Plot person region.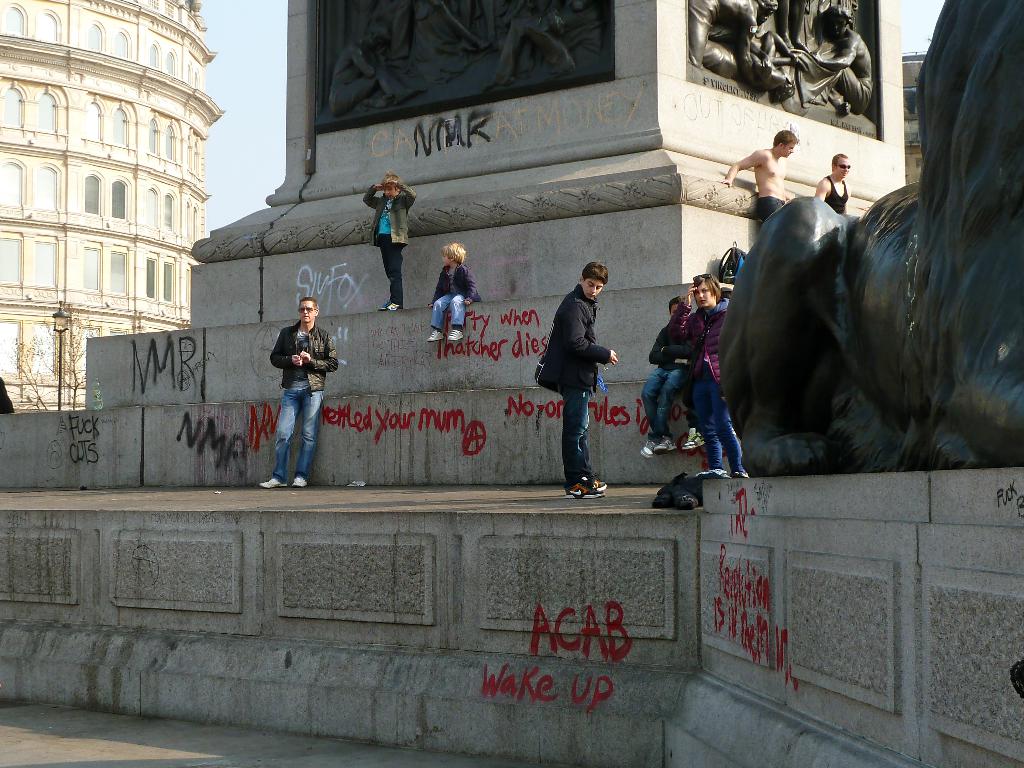
Plotted at [813,152,852,215].
